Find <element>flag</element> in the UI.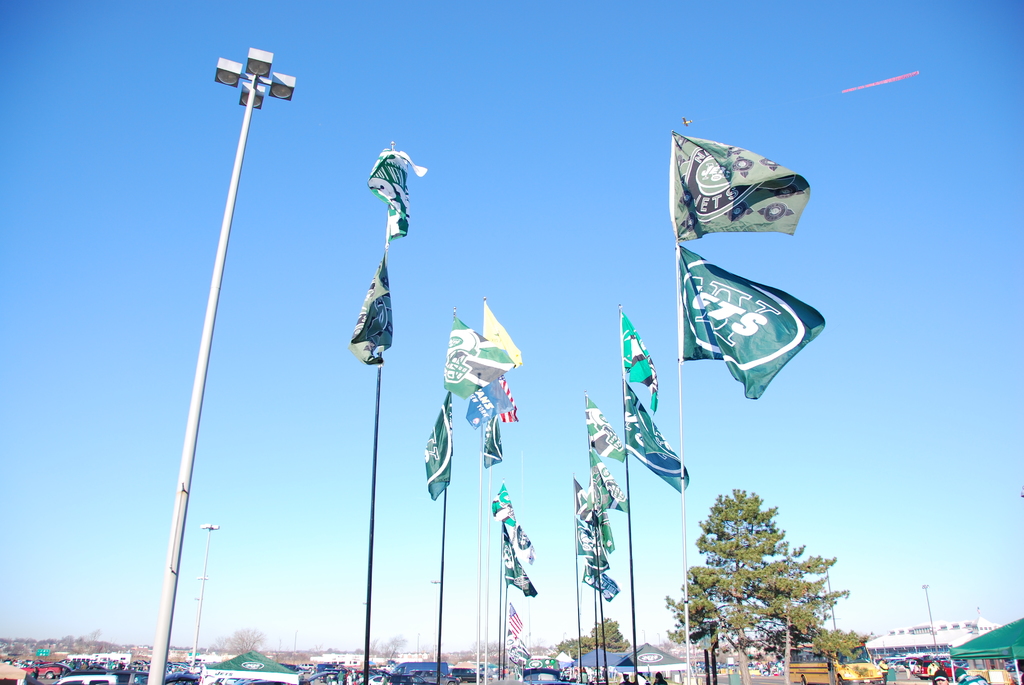
UI element at [left=511, top=521, right=534, bottom=568].
